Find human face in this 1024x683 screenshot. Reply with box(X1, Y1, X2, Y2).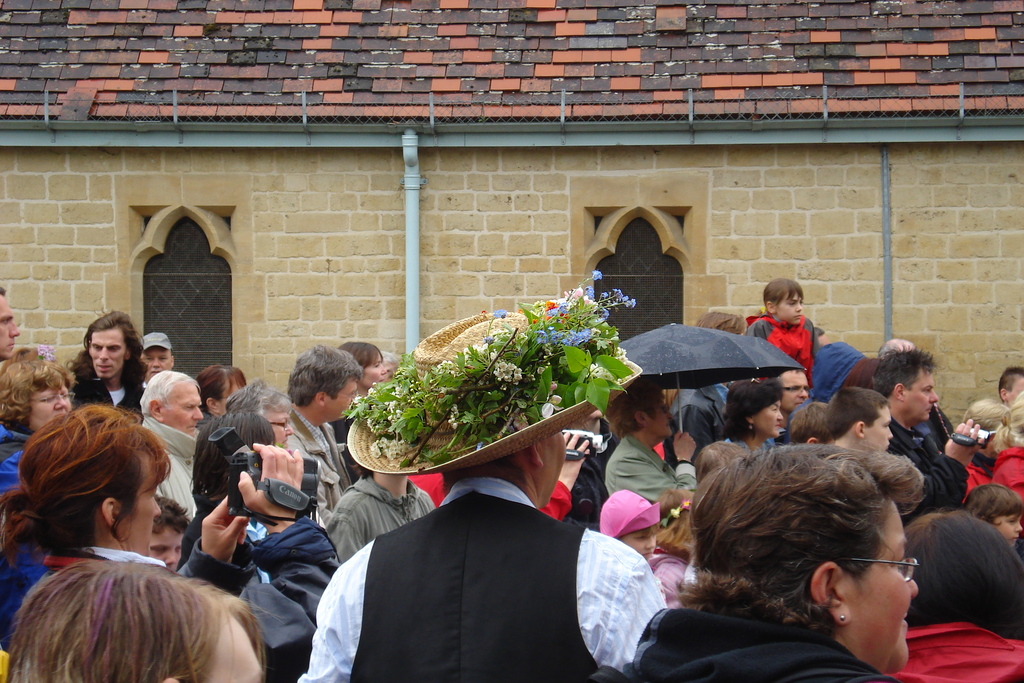
box(199, 613, 264, 682).
